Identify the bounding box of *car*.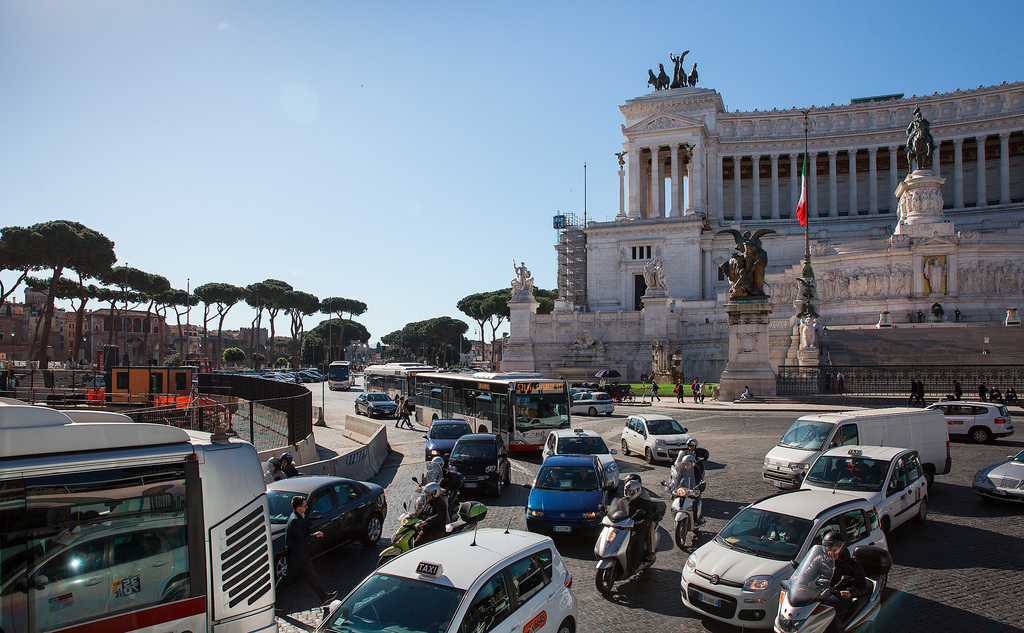
box=[533, 422, 623, 493].
